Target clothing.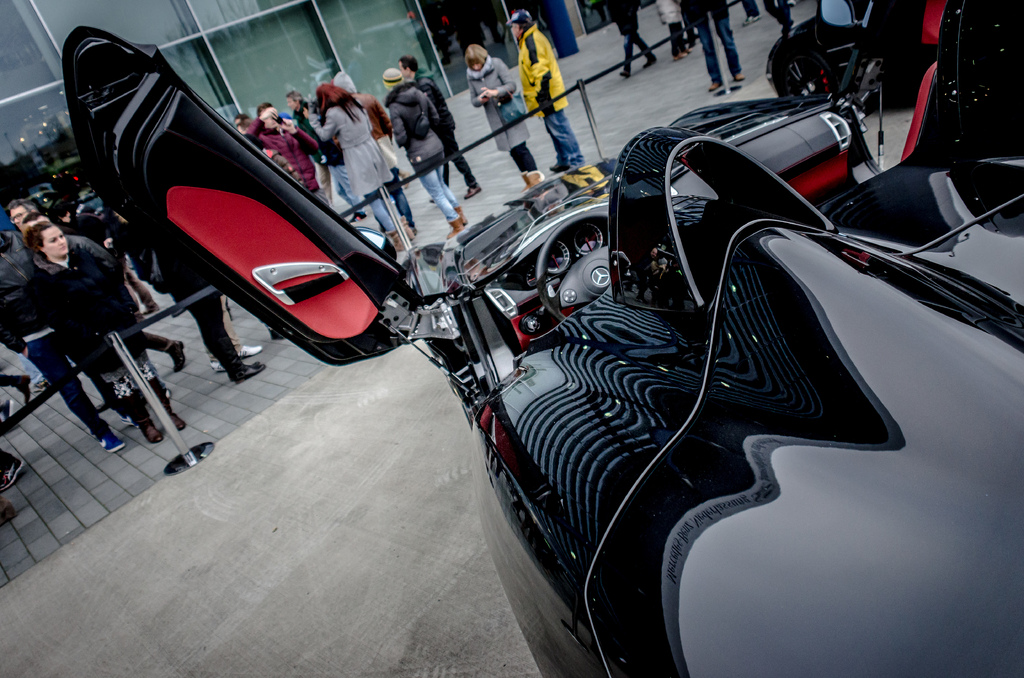
Target region: (25,239,181,437).
